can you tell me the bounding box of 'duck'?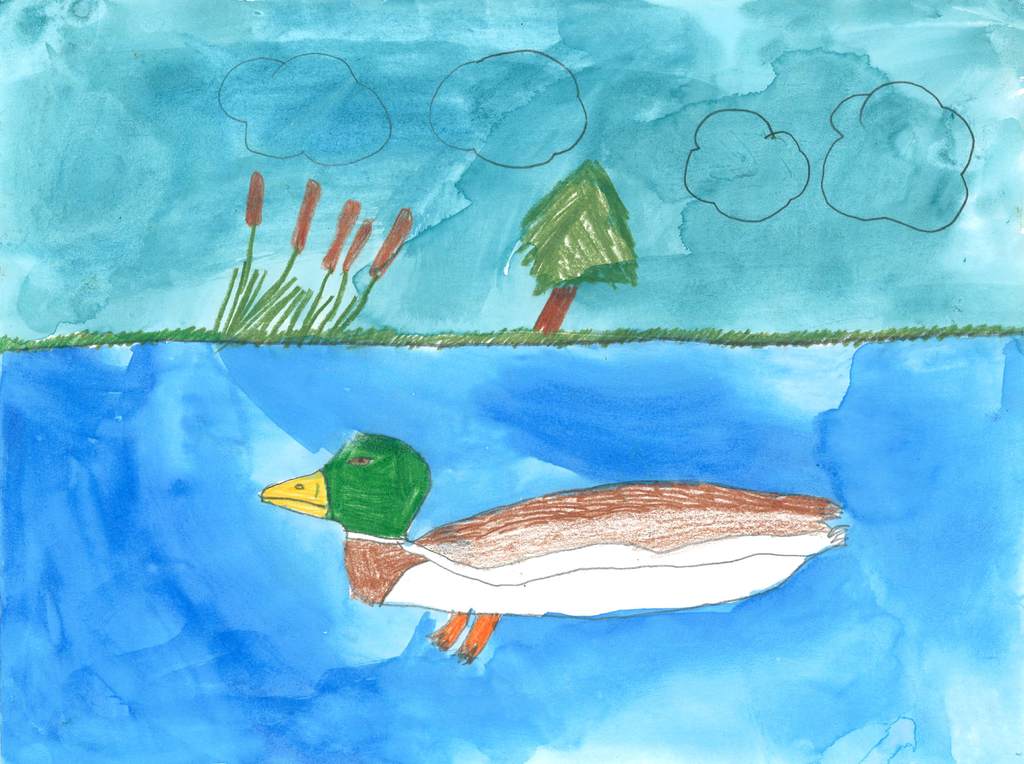
bbox=(204, 400, 925, 643).
